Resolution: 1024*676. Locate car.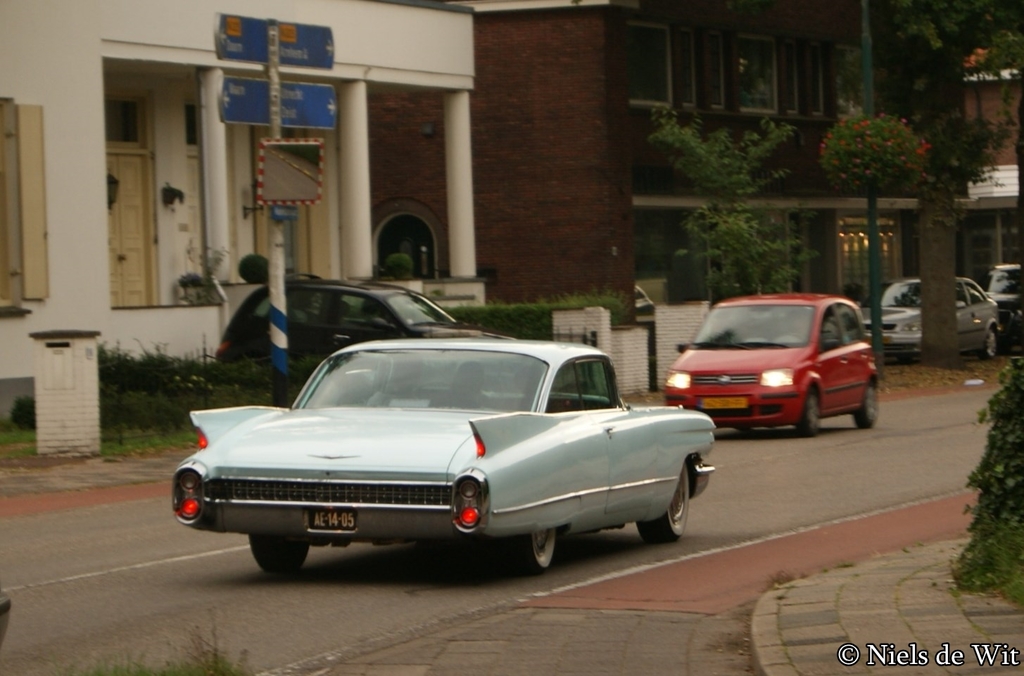
172 337 714 579.
